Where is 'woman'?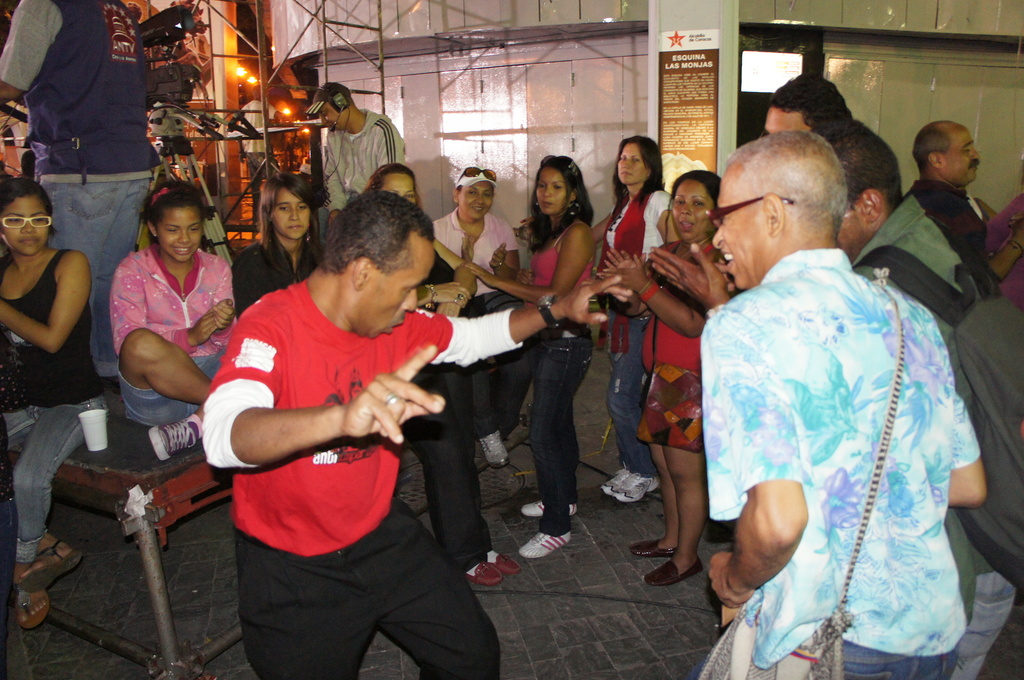
[591,134,662,505].
